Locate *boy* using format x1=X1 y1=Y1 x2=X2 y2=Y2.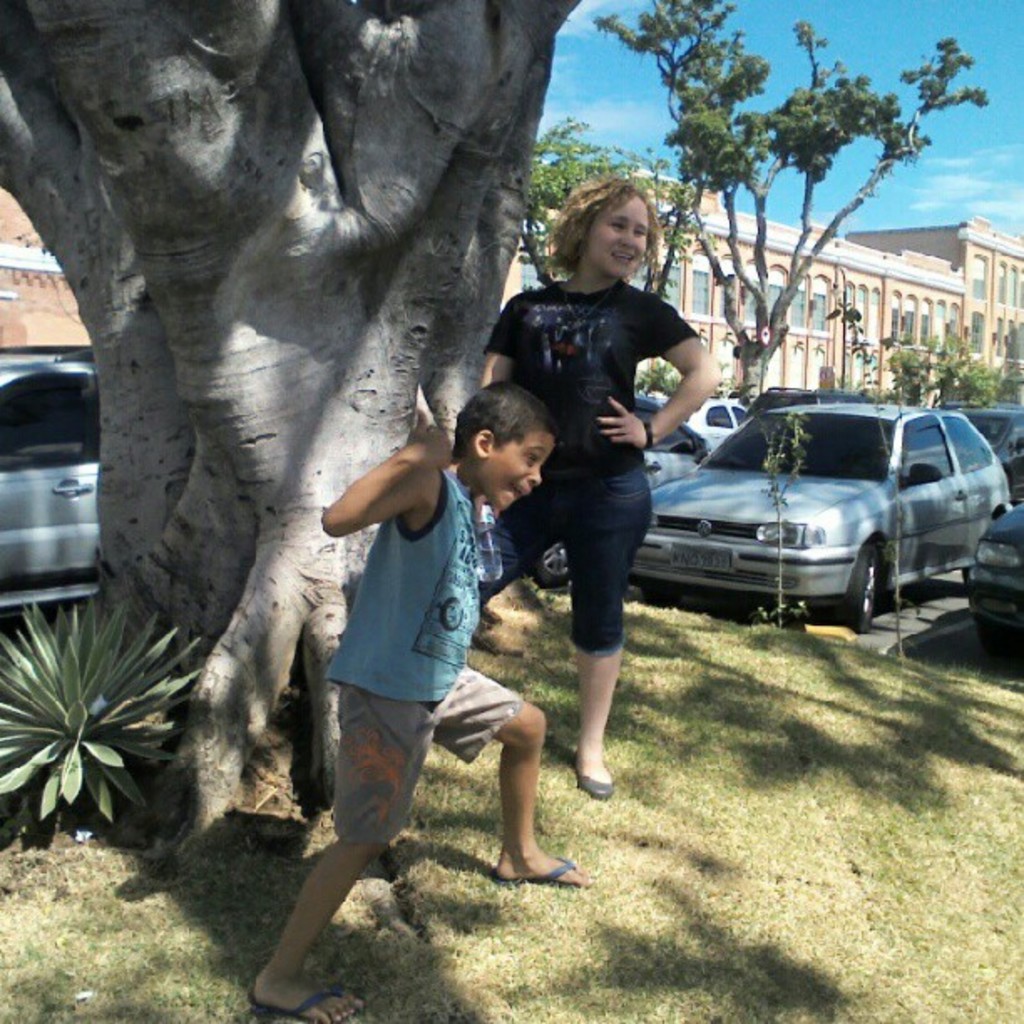
x1=258 y1=375 x2=561 y2=934.
